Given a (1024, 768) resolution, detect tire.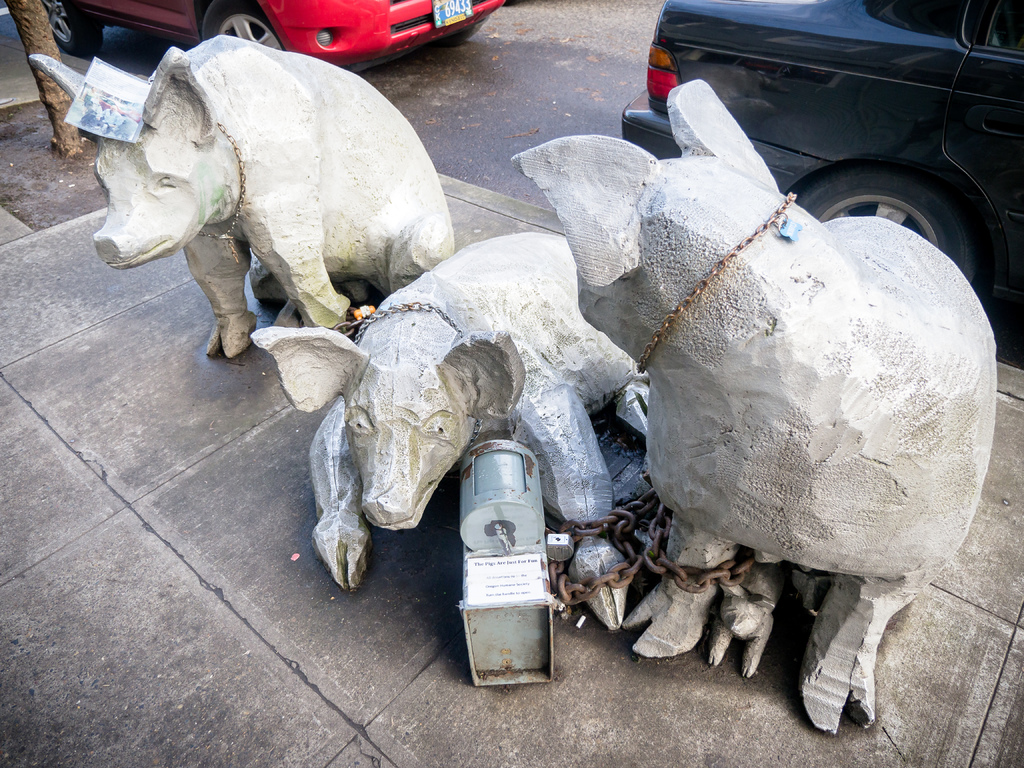
bbox=(40, 0, 102, 64).
